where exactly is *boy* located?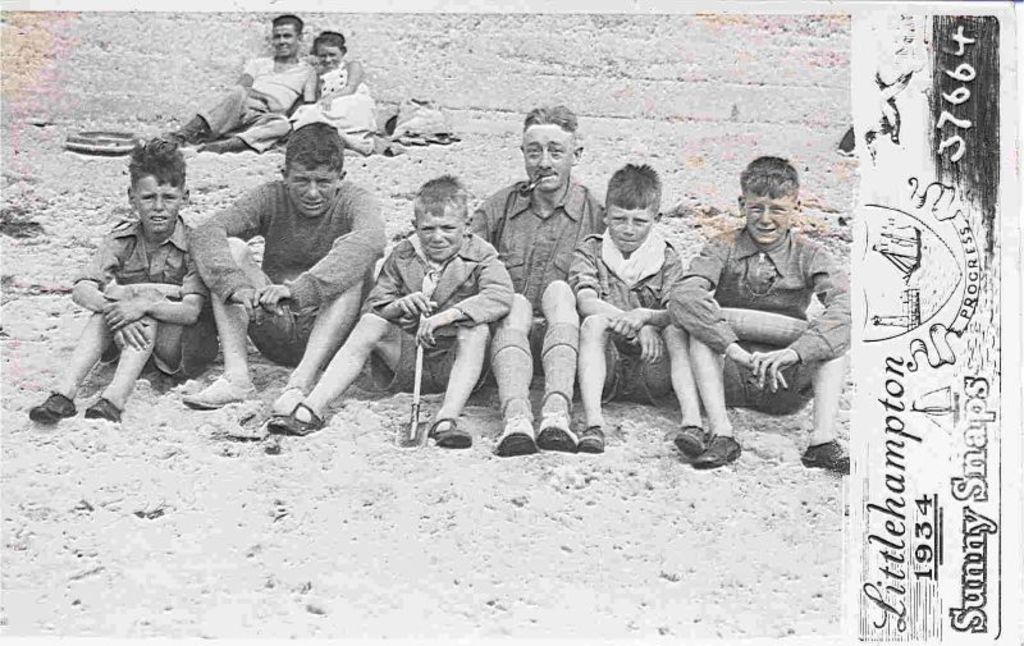
Its bounding box is (155, 15, 316, 155).
